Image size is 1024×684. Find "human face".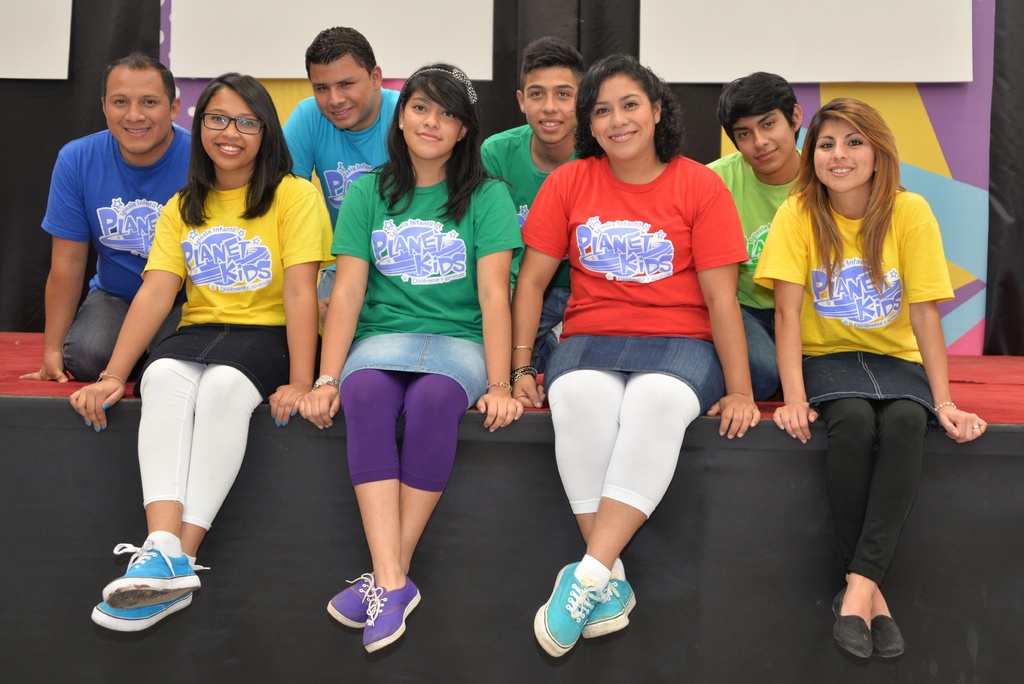
728, 107, 796, 177.
